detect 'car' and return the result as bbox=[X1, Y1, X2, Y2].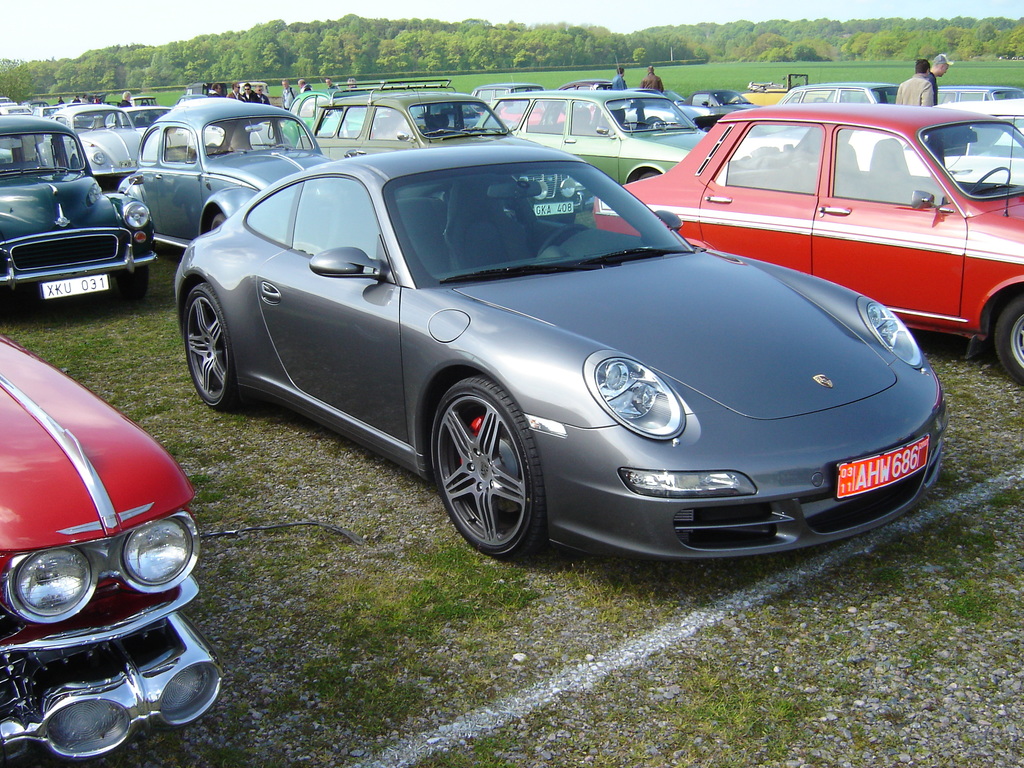
bbox=[173, 147, 947, 569].
